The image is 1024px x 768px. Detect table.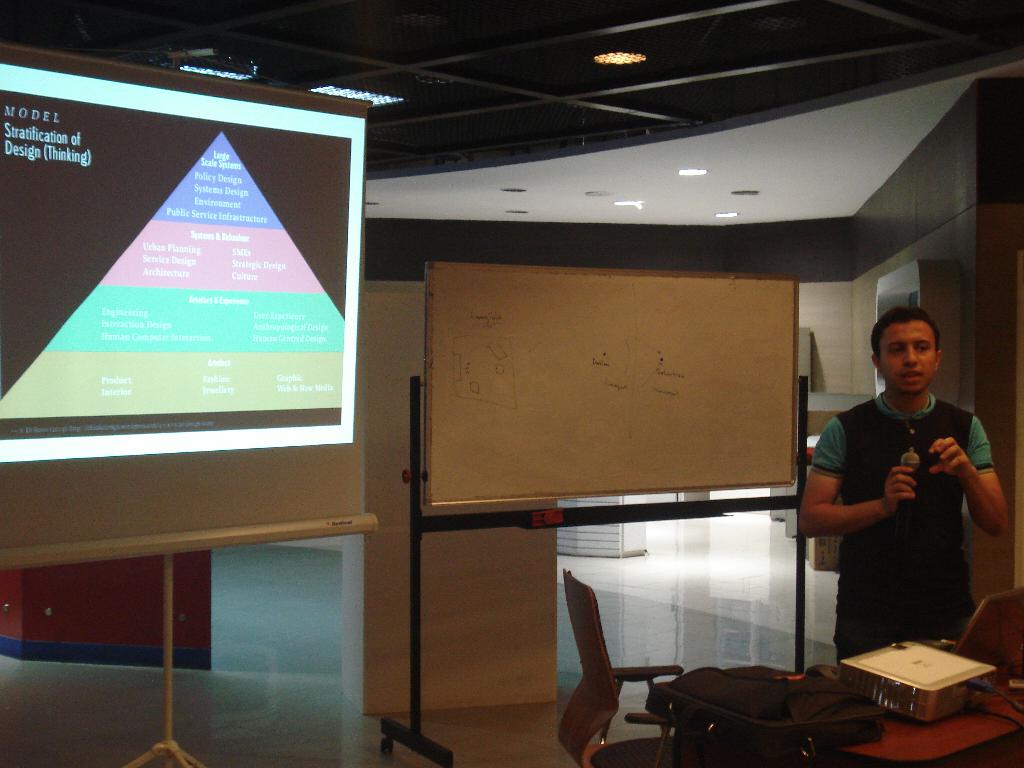
Detection: <bbox>668, 679, 1023, 767</bbox>.
